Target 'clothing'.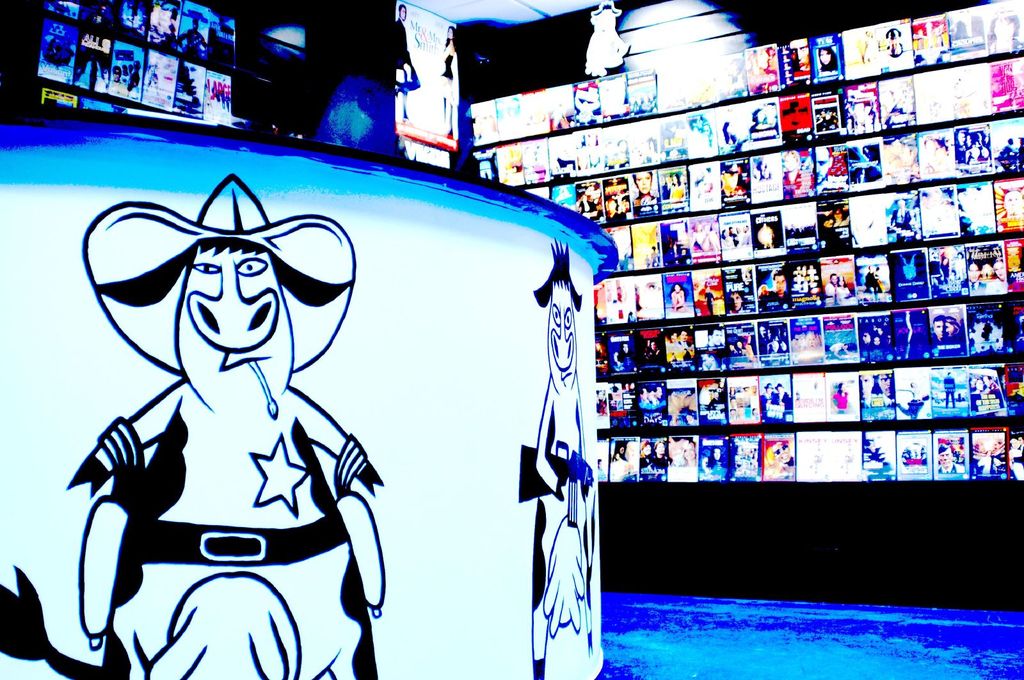
Target region: {"left": 438, "top": 52, "right": 453, "bottom": 81}.
